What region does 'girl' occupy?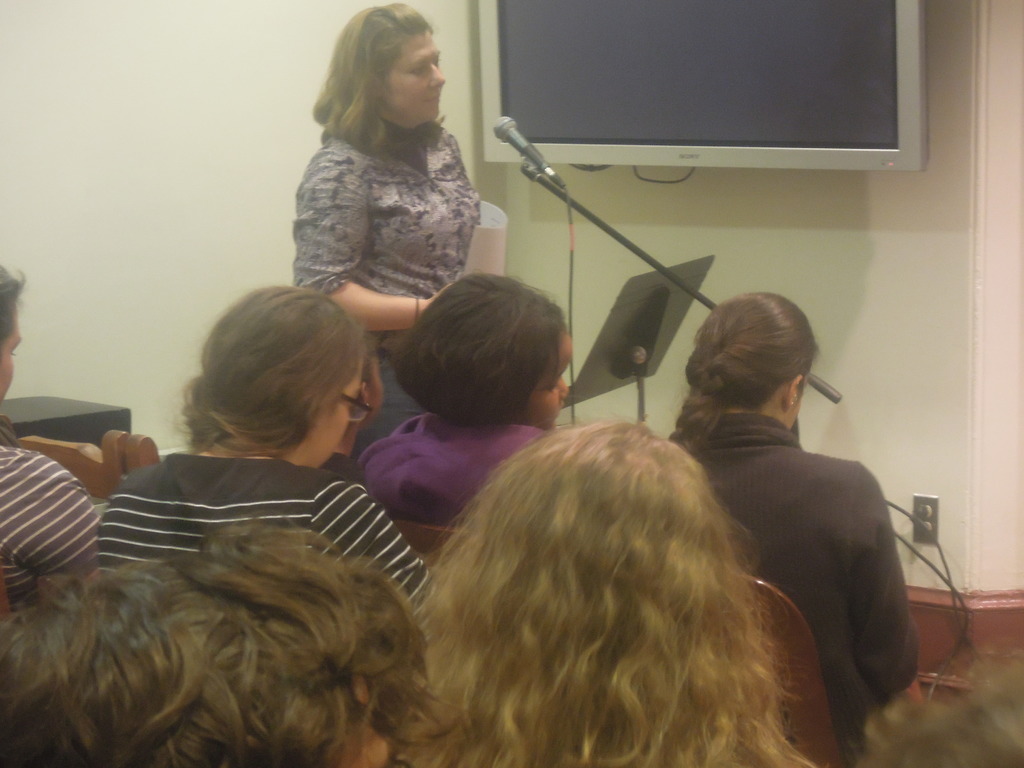
[left=89, top=275, right=442, bottom=696].
